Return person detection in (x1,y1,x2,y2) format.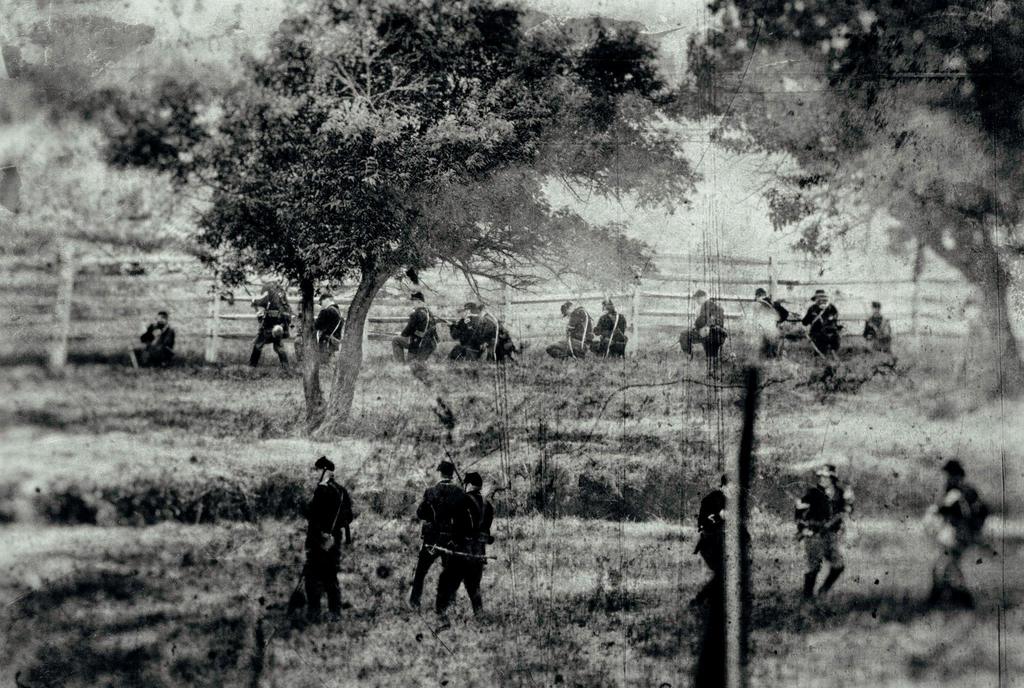
(234,275,295,375).
